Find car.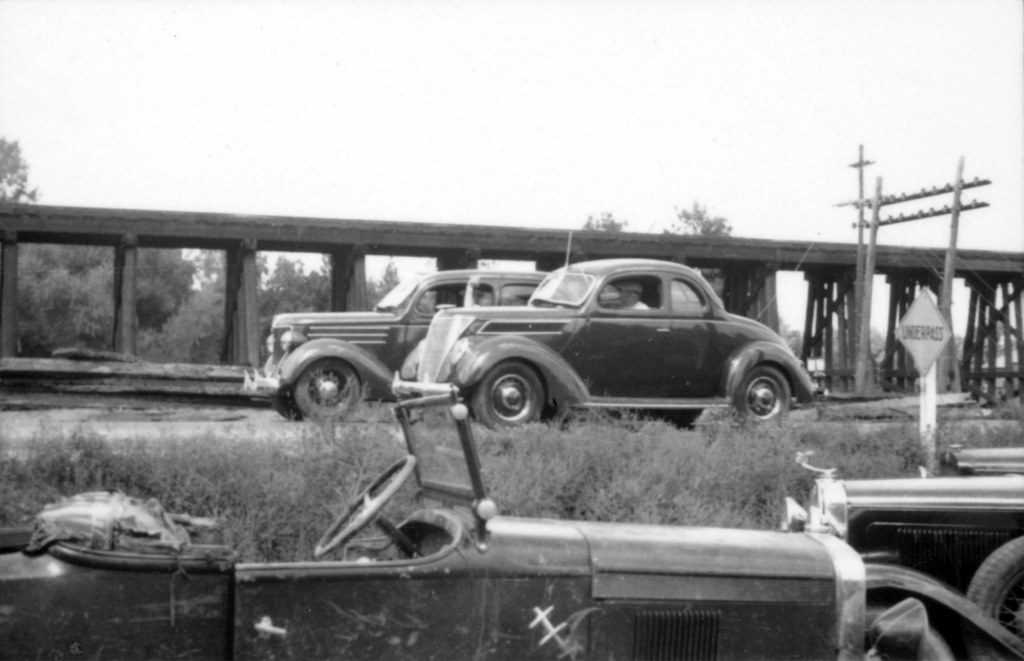
(806, 476, 1023, 646).
